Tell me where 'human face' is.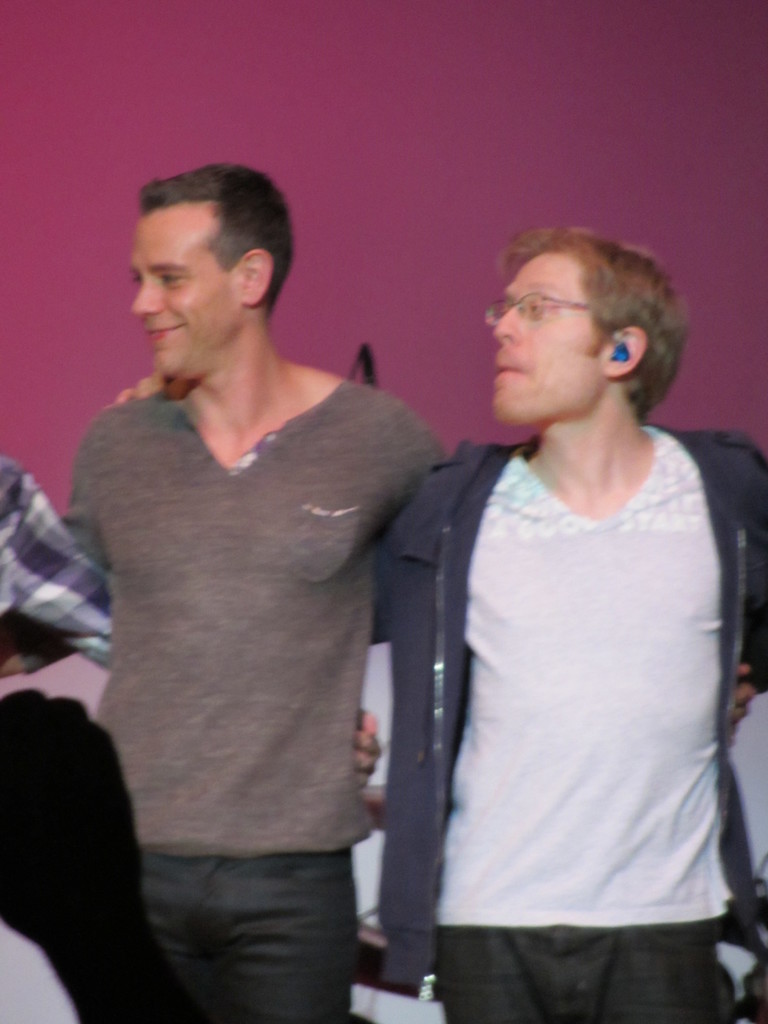
'human face' is at <bbox>489, 253, 627, 426</bbox>.
